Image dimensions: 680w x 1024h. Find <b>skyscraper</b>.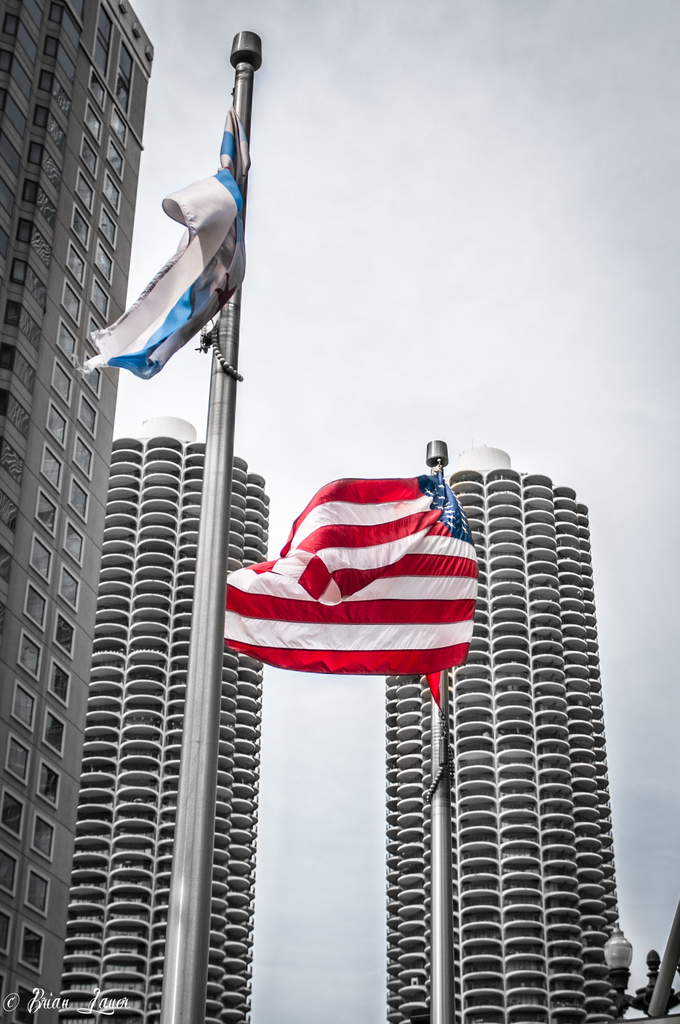
(57, 413, 267, 1023).
